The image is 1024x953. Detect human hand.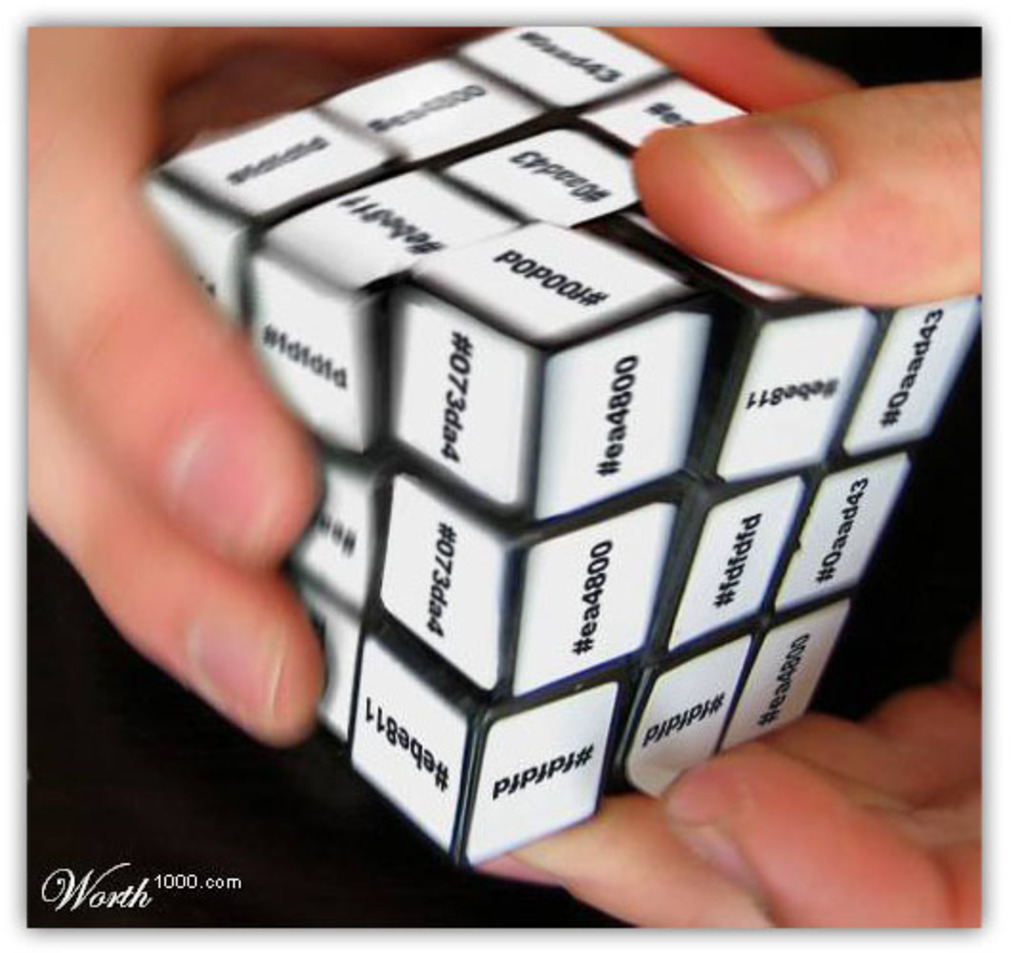
Detection: bbox=(21, 29, 860, 752).
